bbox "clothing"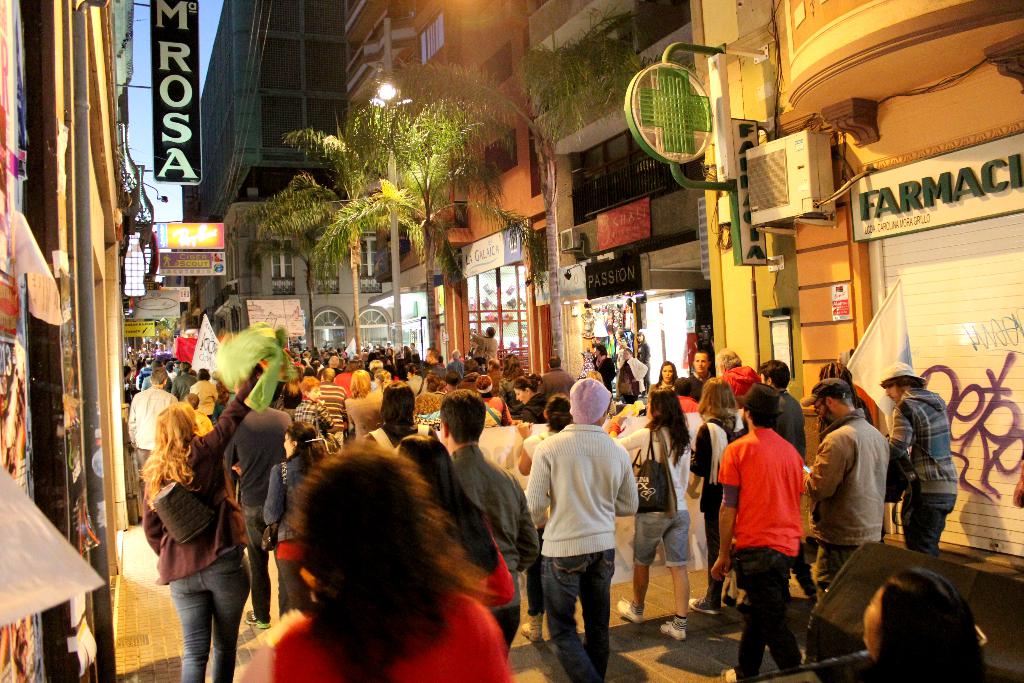
rect(814, 539, 850, 599)
